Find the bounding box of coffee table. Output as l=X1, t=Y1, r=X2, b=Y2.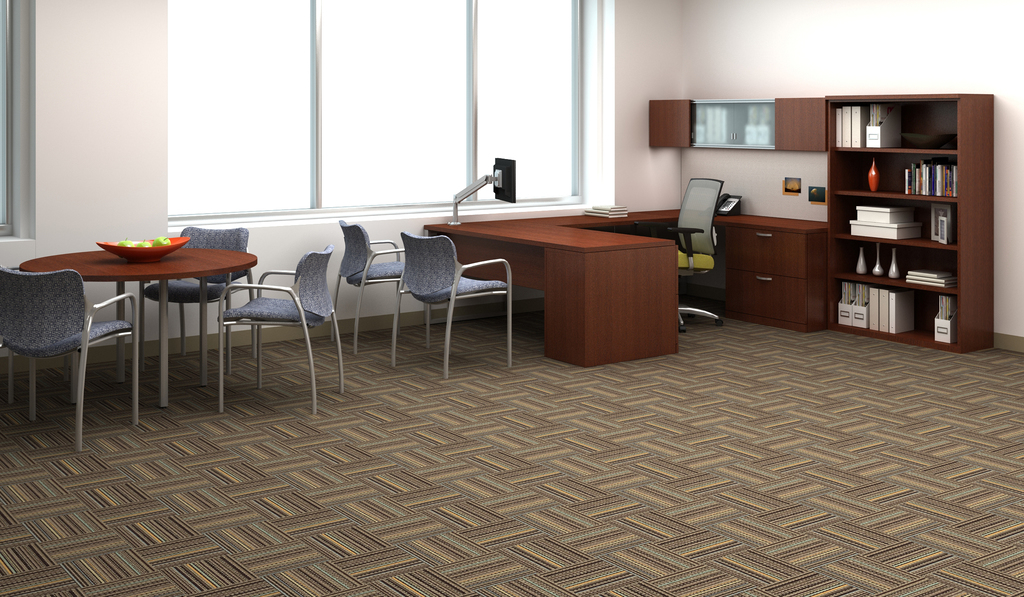
l=25, t=230, r=261, b=411.
